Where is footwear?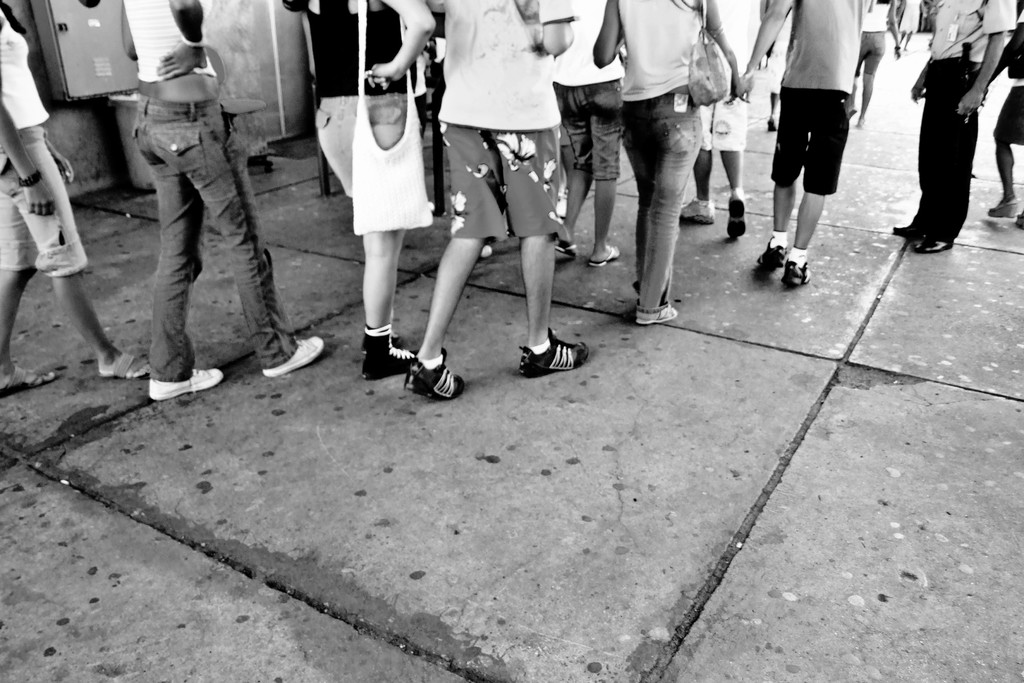
crop(909, 238, 950, 254).
